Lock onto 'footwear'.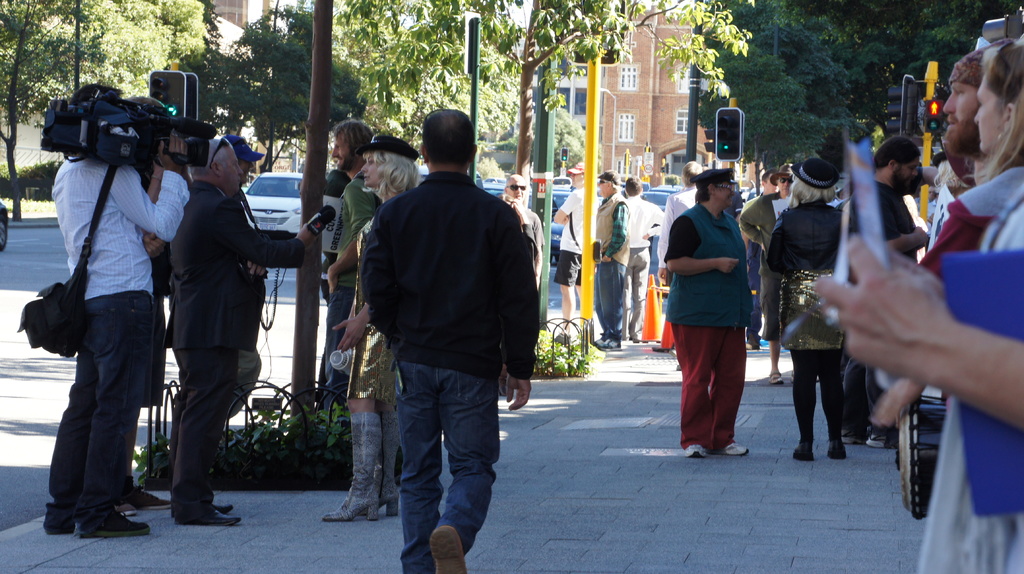
Locked: locate(431, 522, 467, 573).
